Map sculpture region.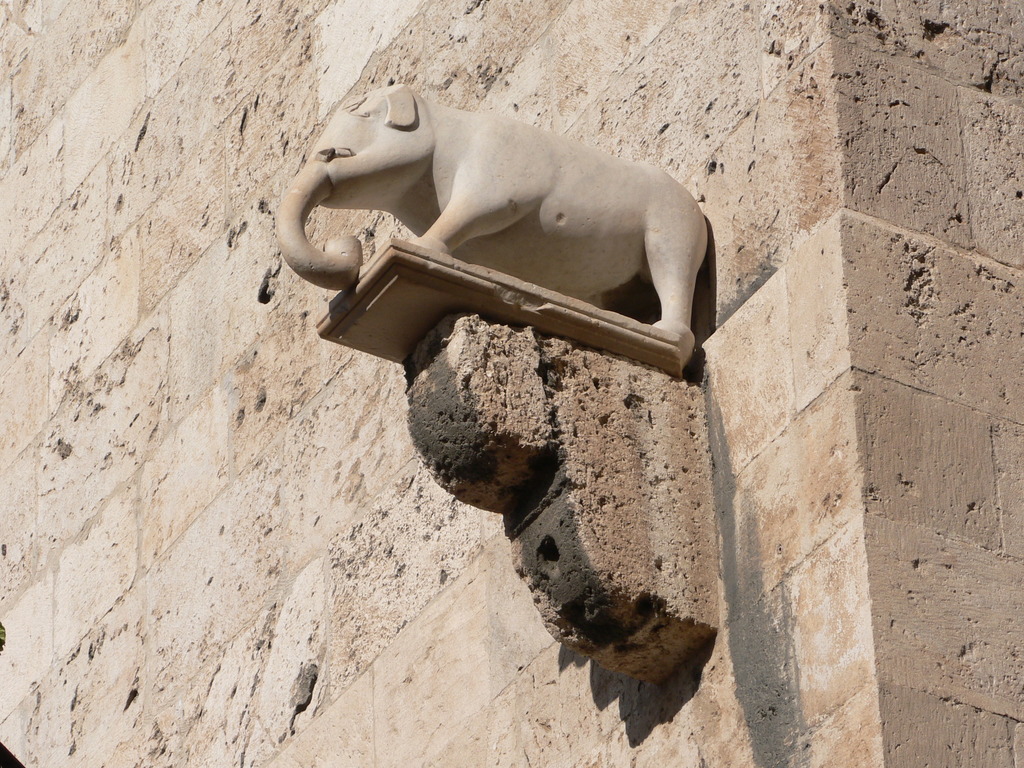
Mapped to x1=273 y1=67 x2=710 y2=370.
